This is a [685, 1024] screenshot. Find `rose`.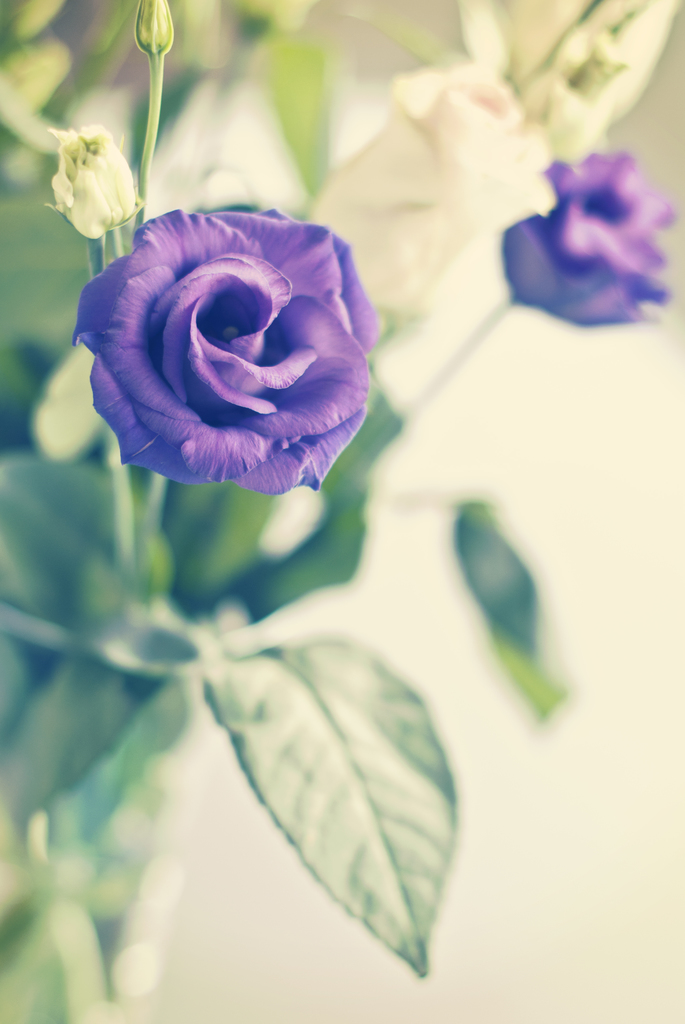
Bounding box: detection(498, 147, 681, 325).
